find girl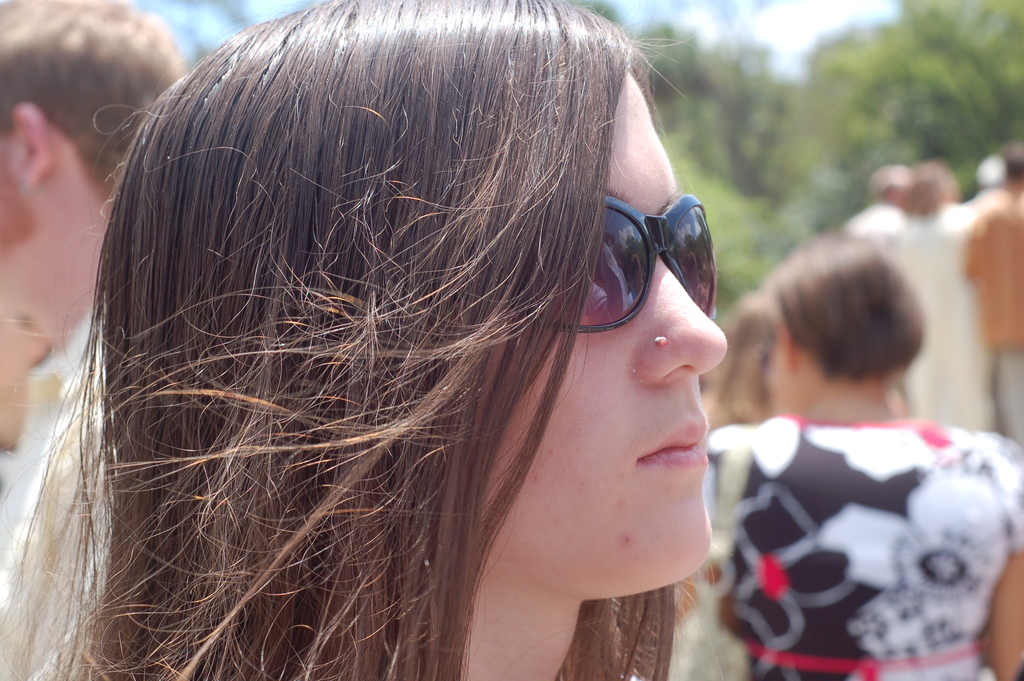
region(0, 0, 726, 680)
